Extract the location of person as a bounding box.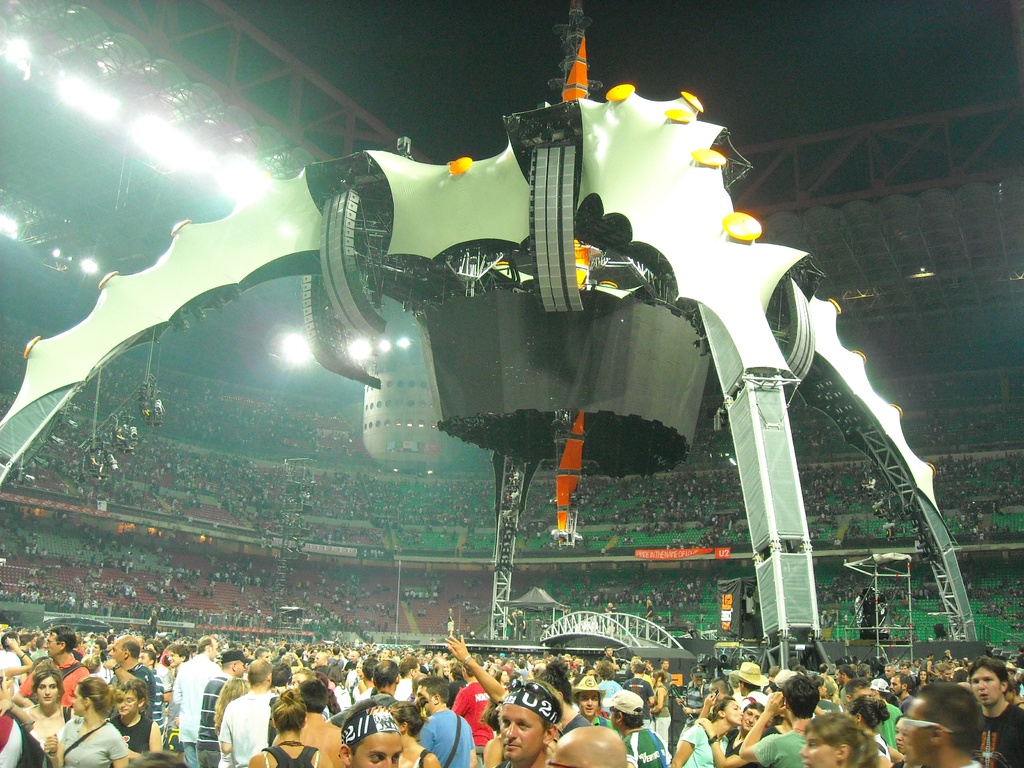
detection(732, 669, 816, 767).
